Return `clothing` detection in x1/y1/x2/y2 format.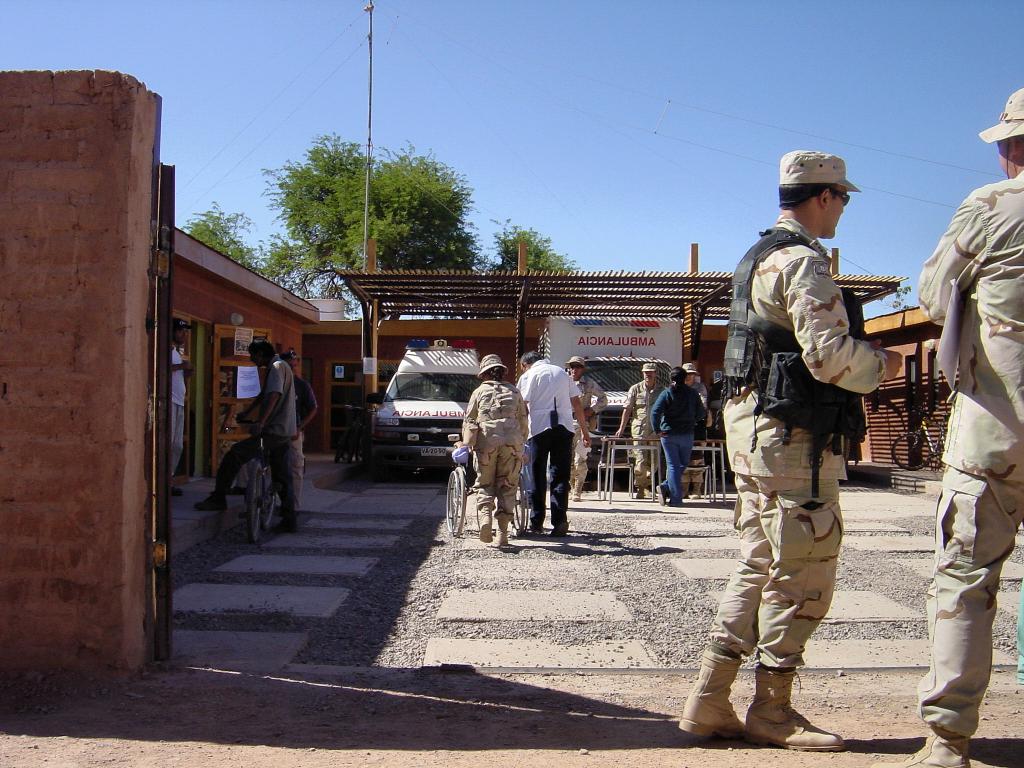
707/478/844/668.
